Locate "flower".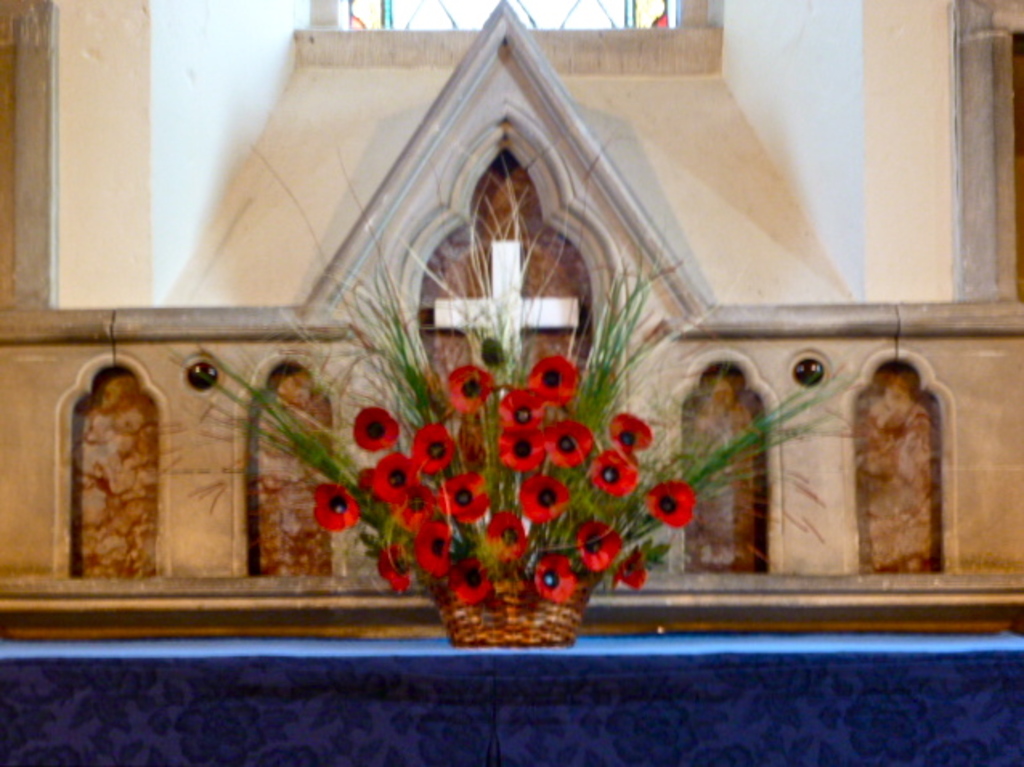
Bounding box: <bbox>449, 554, 488, 605</bbox>.
